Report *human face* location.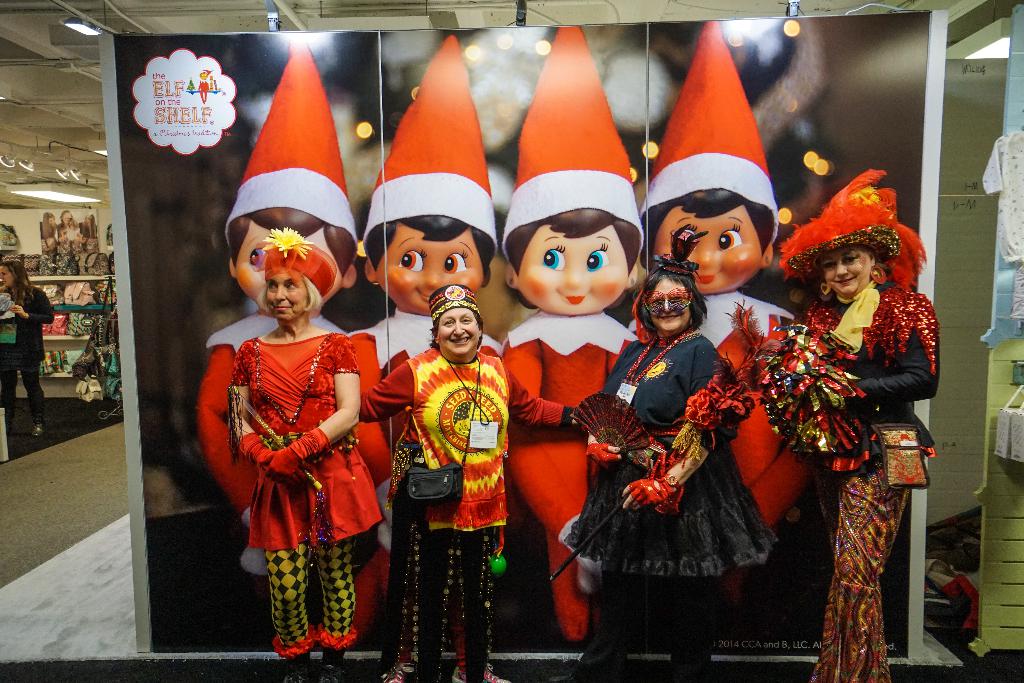
Report: crop(49, 216, 58, 228).
